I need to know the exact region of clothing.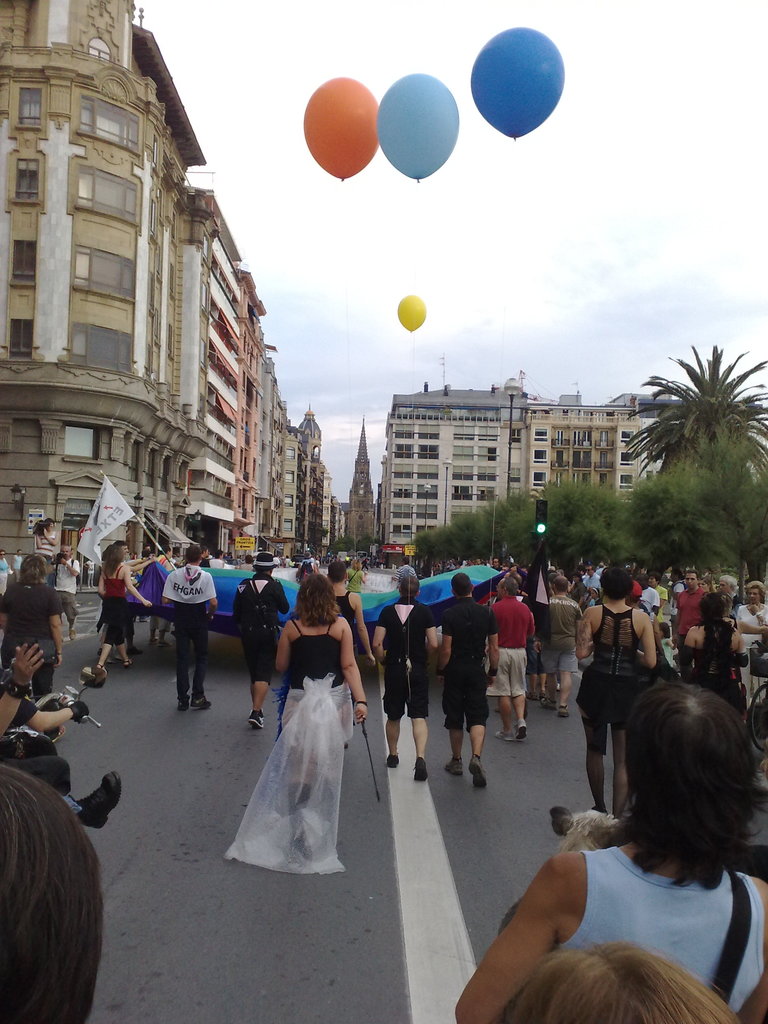
Region: <box>327,589,358,624</box>.
